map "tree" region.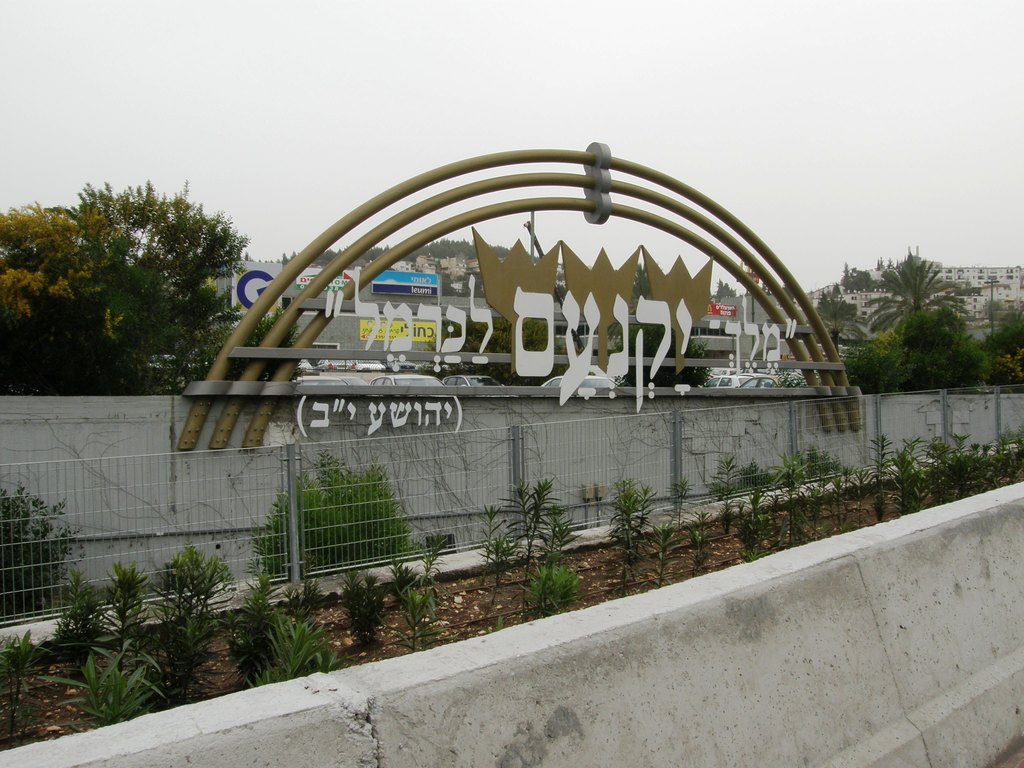
Mapped to (left=0, top=197, right=86, bottom=387).
